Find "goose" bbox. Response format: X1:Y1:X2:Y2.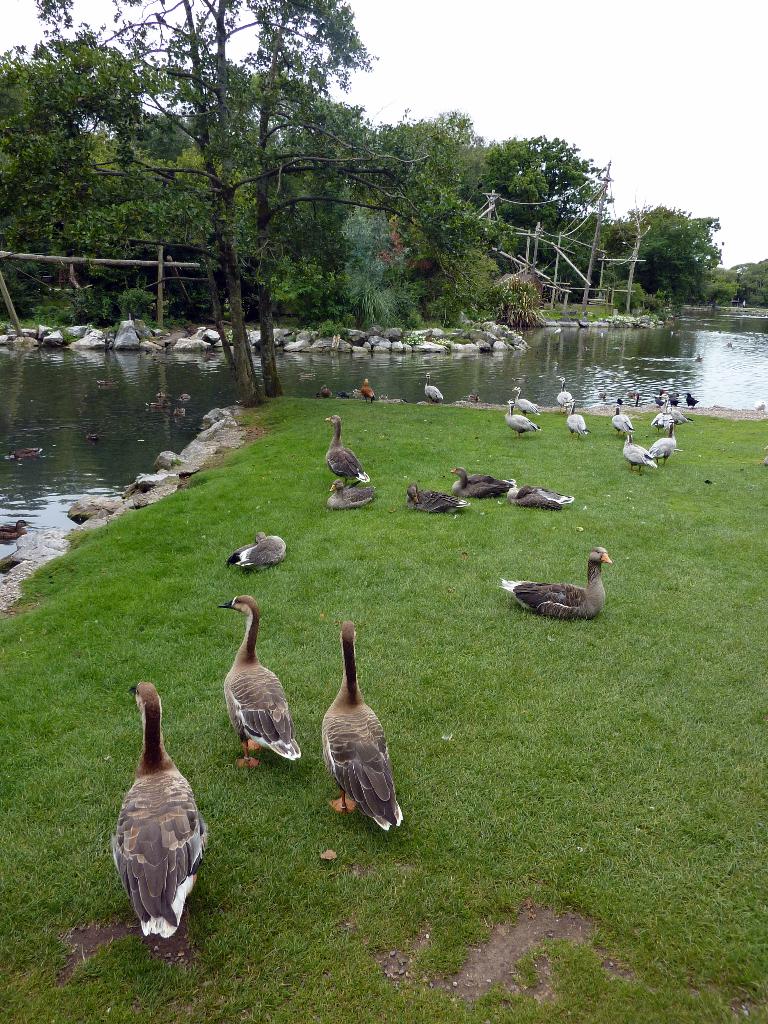
648:423:677:463.
